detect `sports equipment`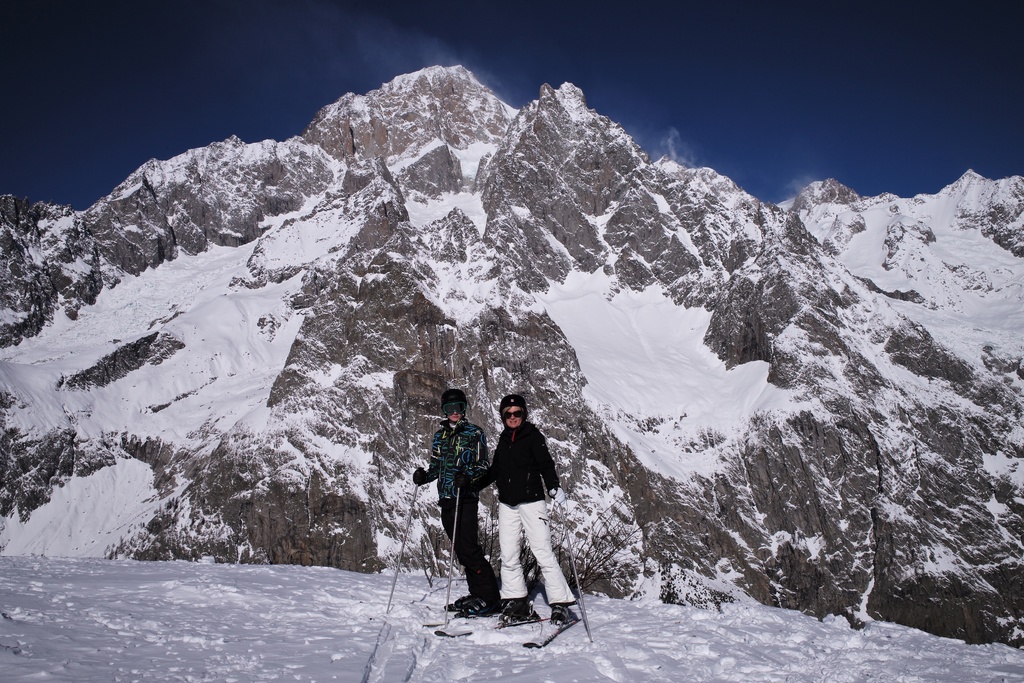
447:485:460:627
